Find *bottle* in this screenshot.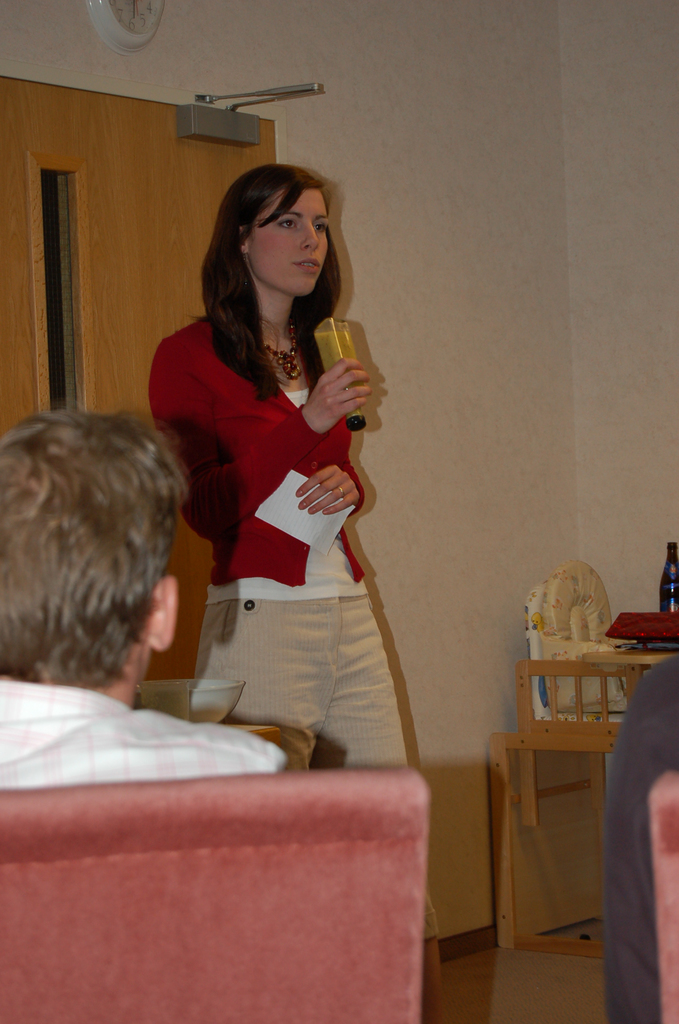
The bounding box for *bottle* is 663, 545, 678, 612.
